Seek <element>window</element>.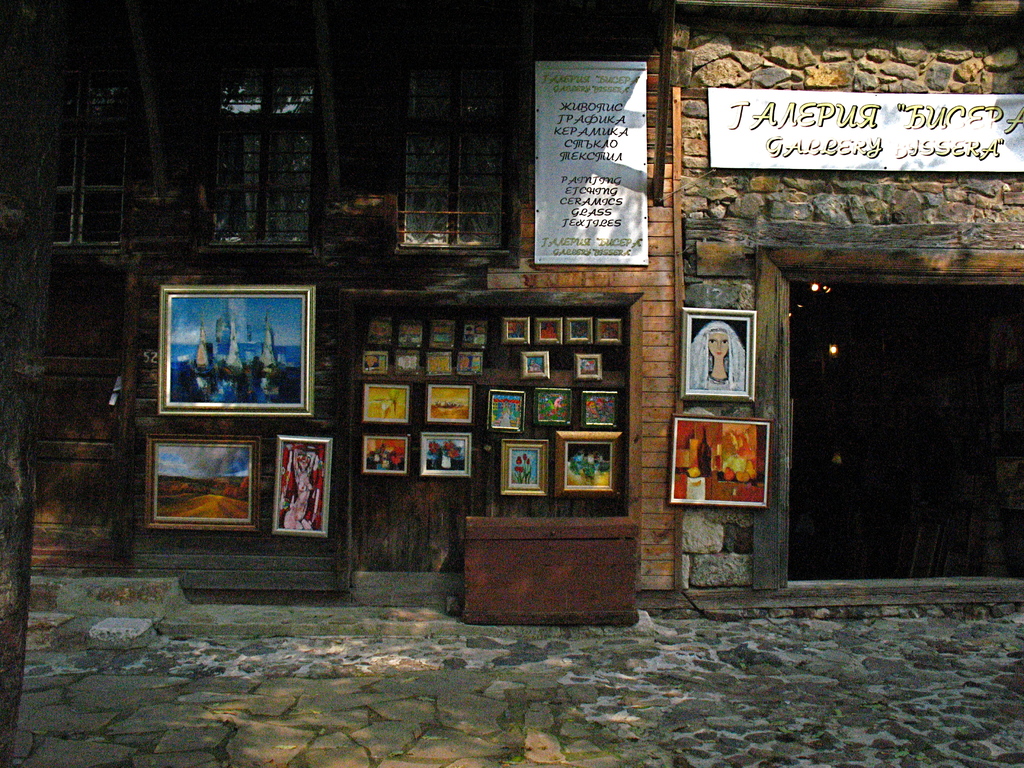
200/70/311/237.
